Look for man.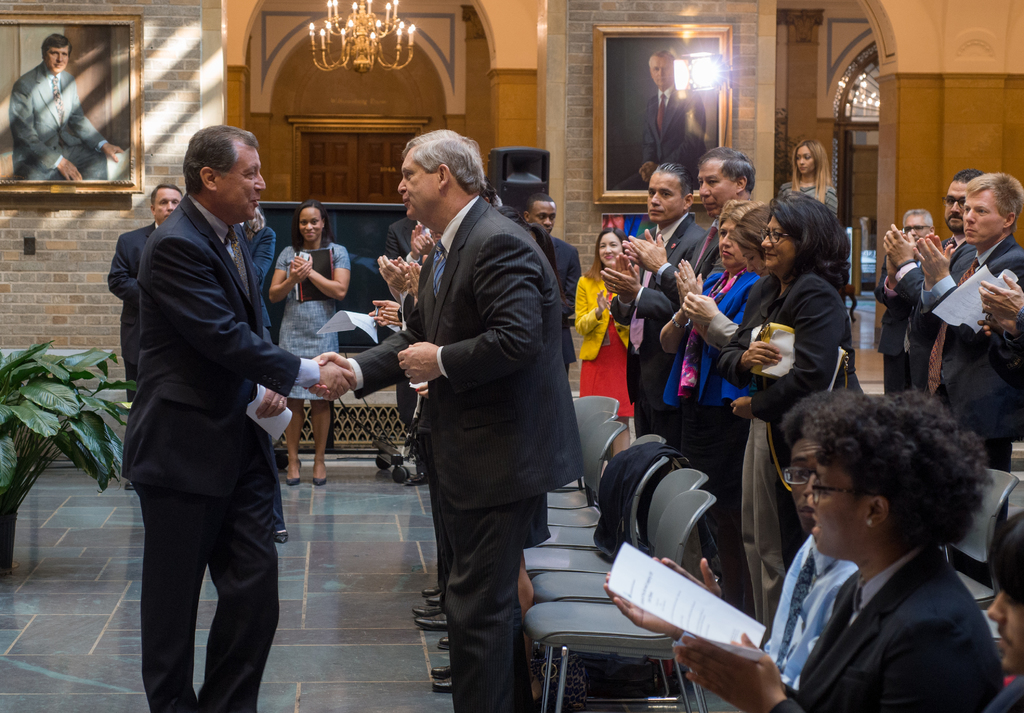
Found: 105, 183, 184, 490.
